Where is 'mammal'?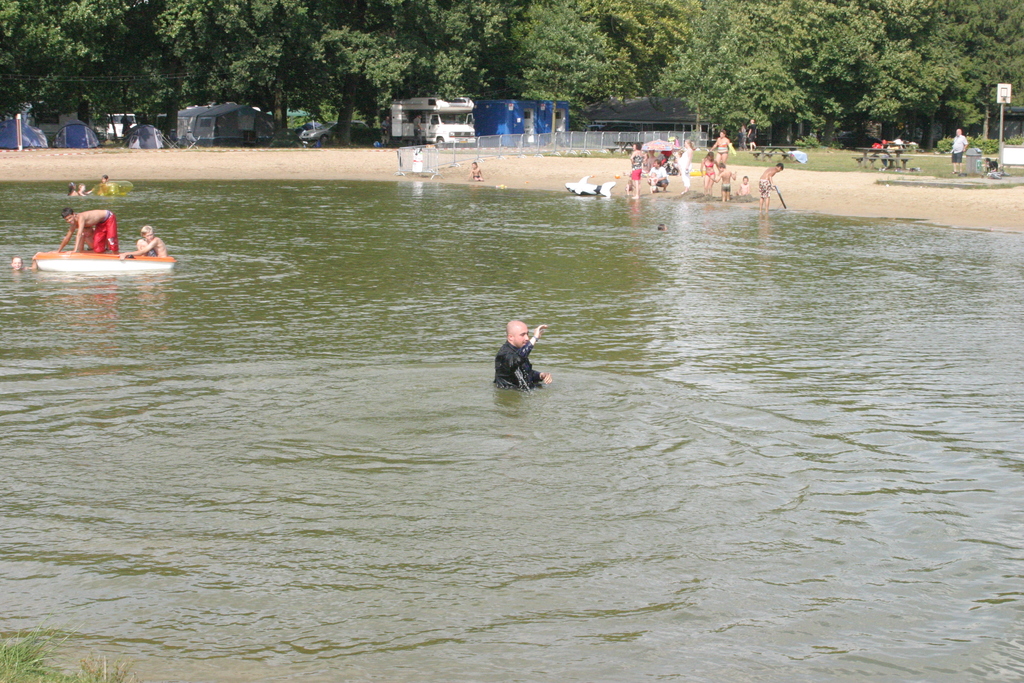
bbox(744, 117, 758, 152).
